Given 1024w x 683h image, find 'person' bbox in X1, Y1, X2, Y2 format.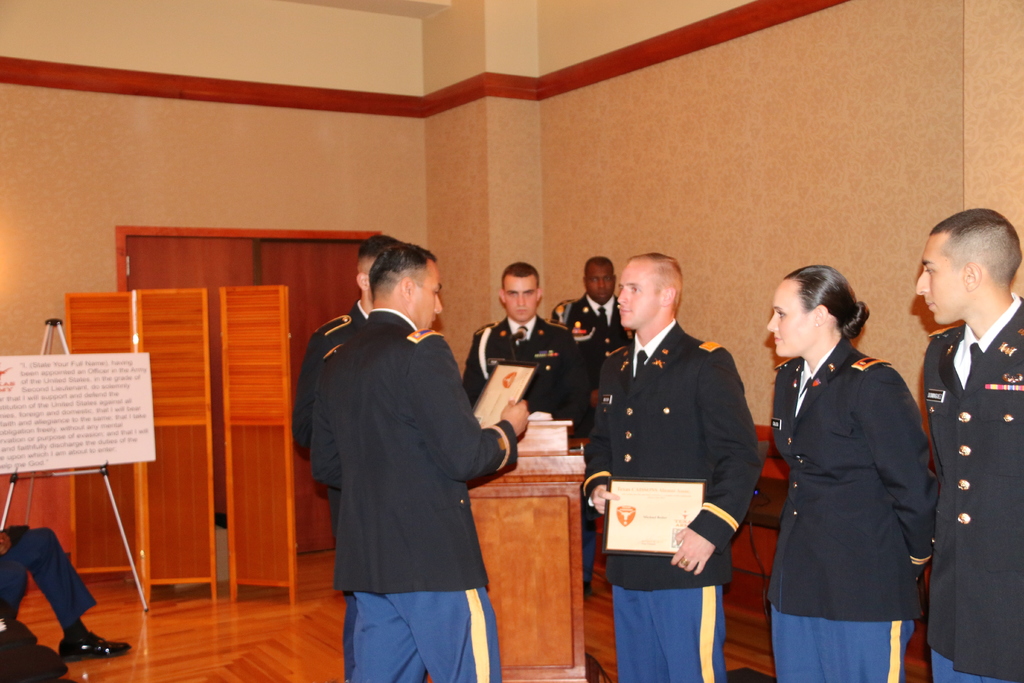
463, 259, 579, 415.
